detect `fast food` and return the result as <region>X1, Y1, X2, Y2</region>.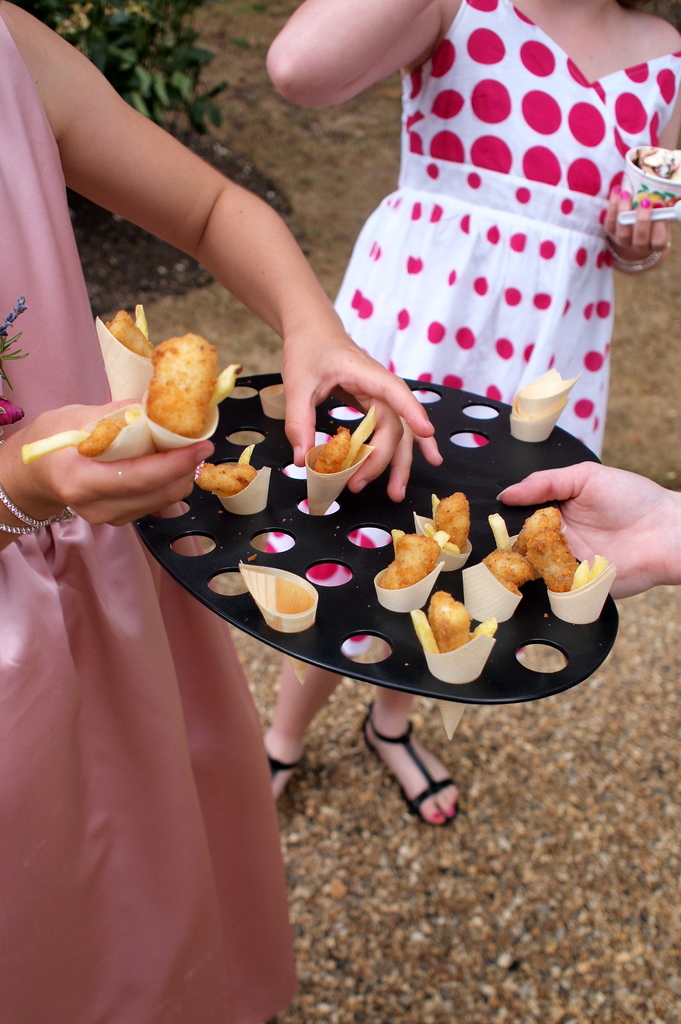
<region>90, 421, 115, 465</region>.
